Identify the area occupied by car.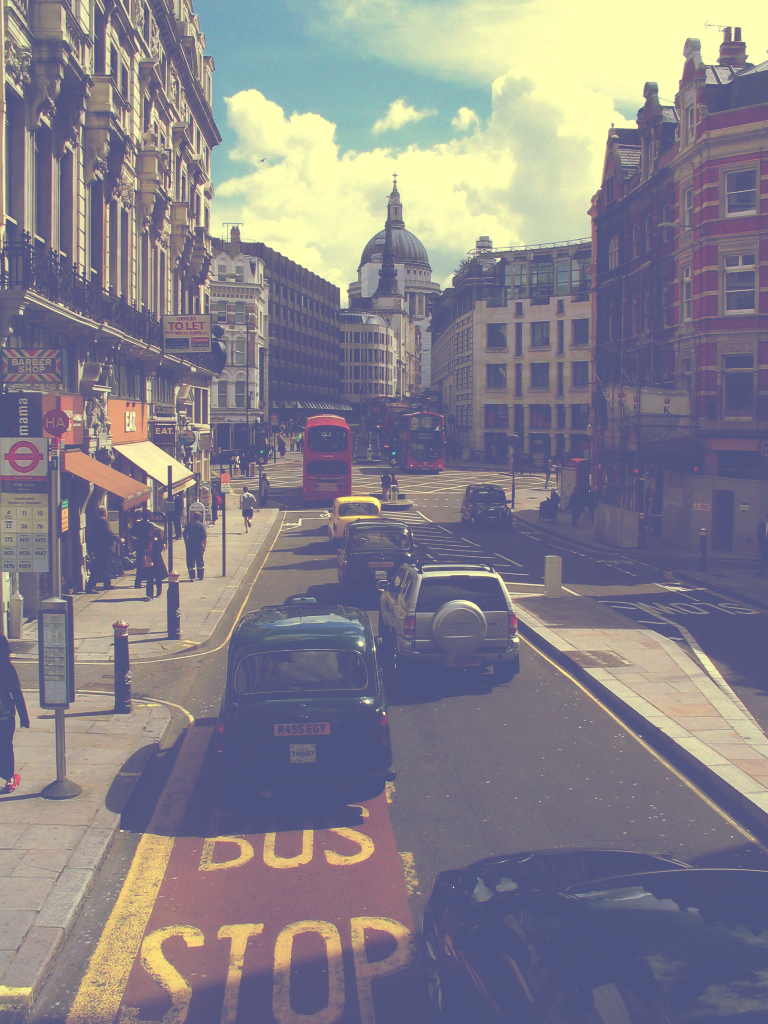
Area: (459, 487, 510, 528).
